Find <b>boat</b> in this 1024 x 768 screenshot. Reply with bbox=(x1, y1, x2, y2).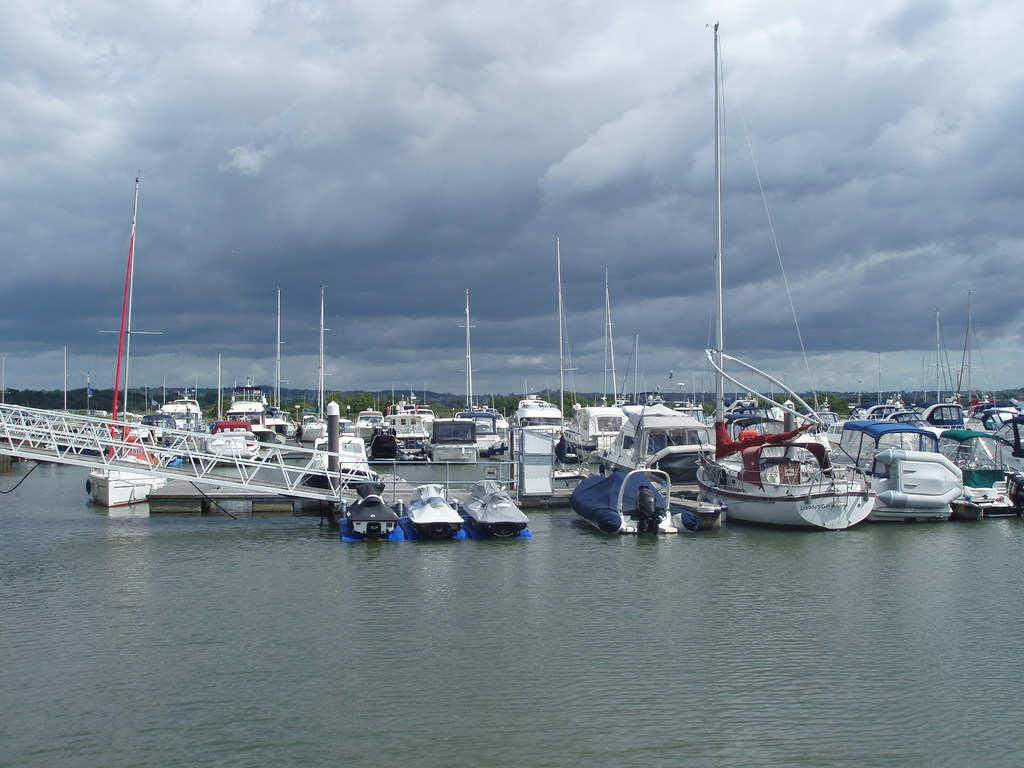
bbox=(408, 483, 458, 539).
